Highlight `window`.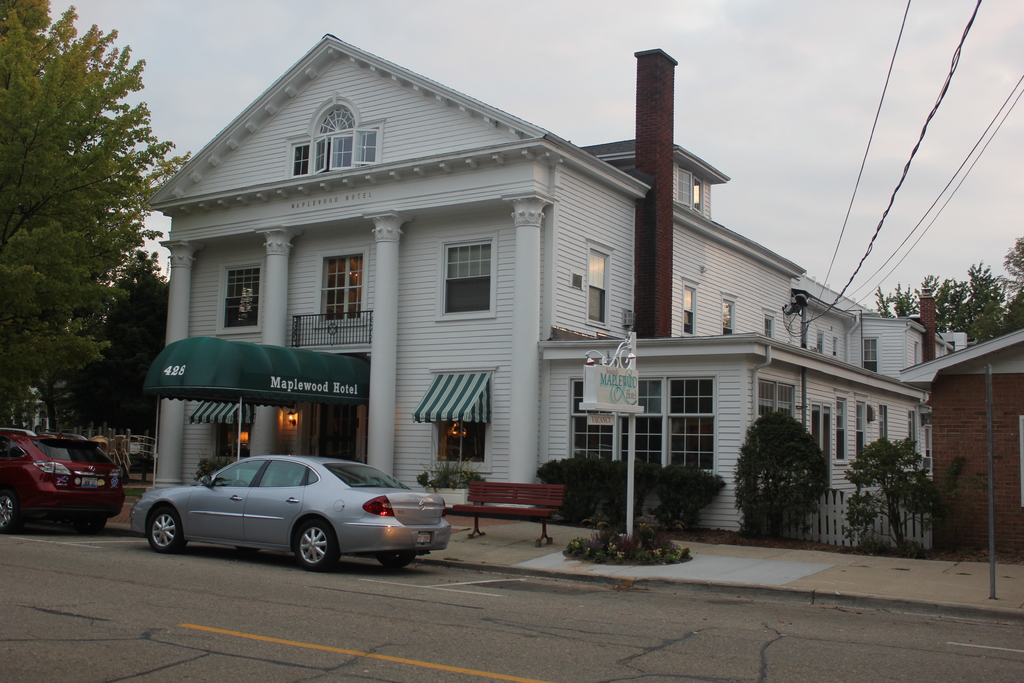
Highlighted region: detection(583, 235, 616, 331).
